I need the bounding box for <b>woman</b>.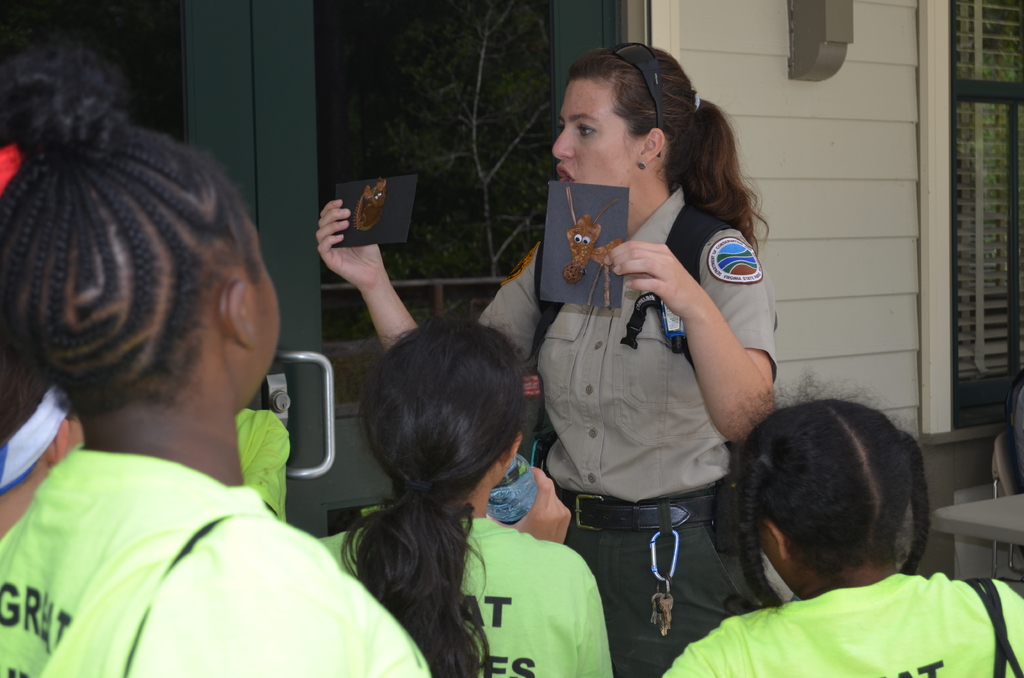
Here it is: select_region(309, 296, 616, 677).
